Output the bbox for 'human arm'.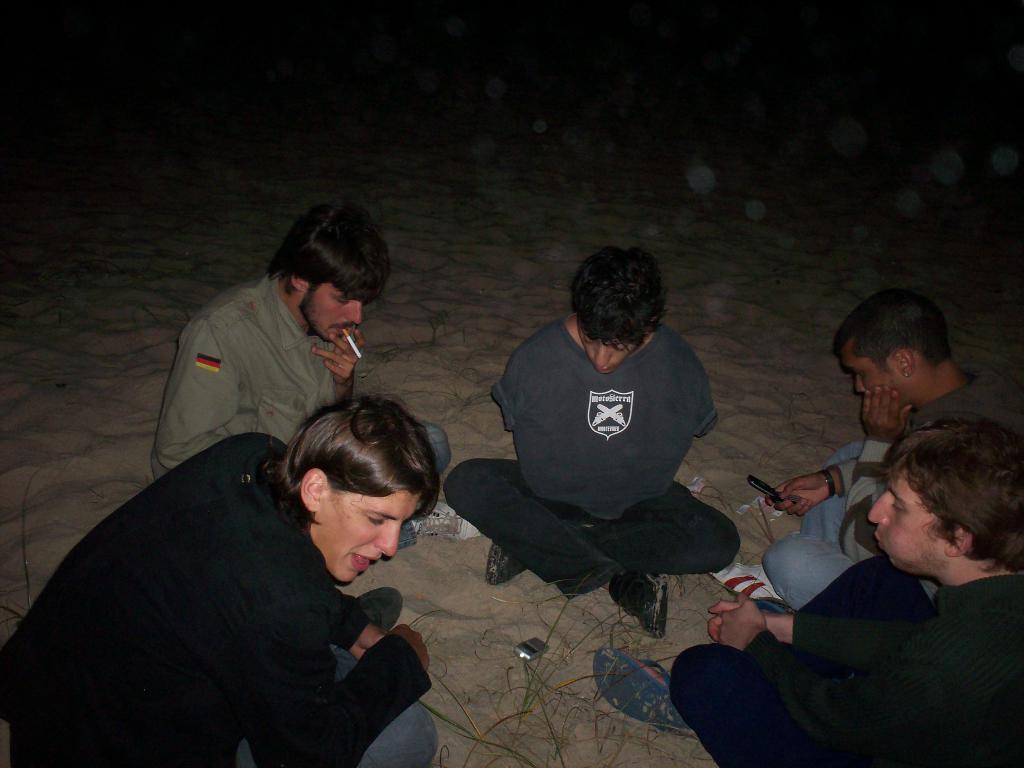
BBox(735, 610, 1019, 746).
